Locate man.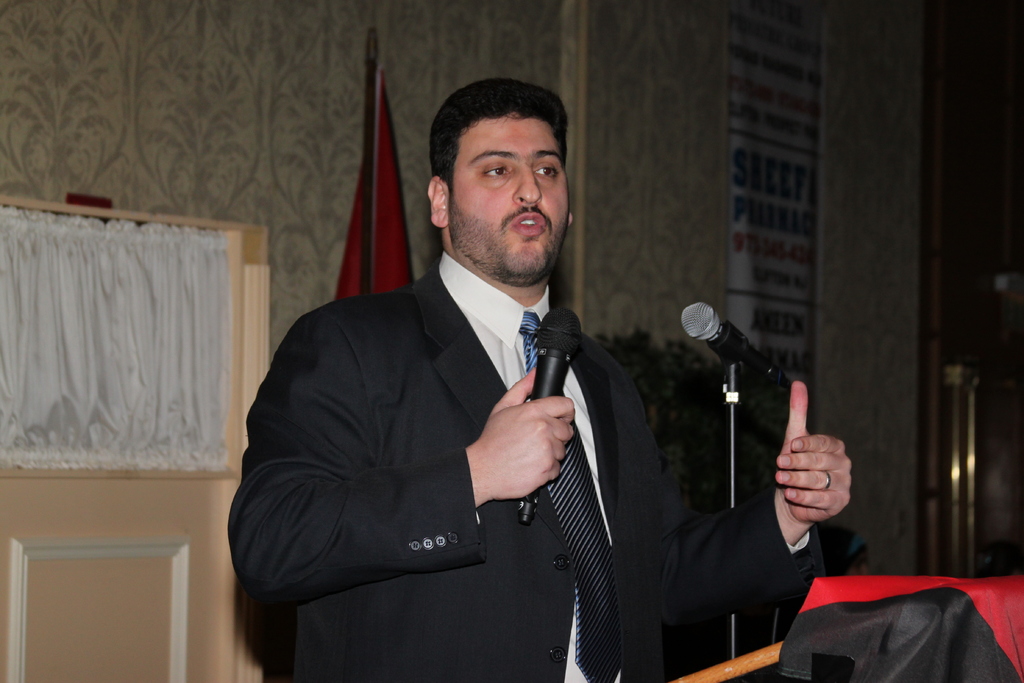
Bounding box: bbox(220, 75, 1021, 682).
